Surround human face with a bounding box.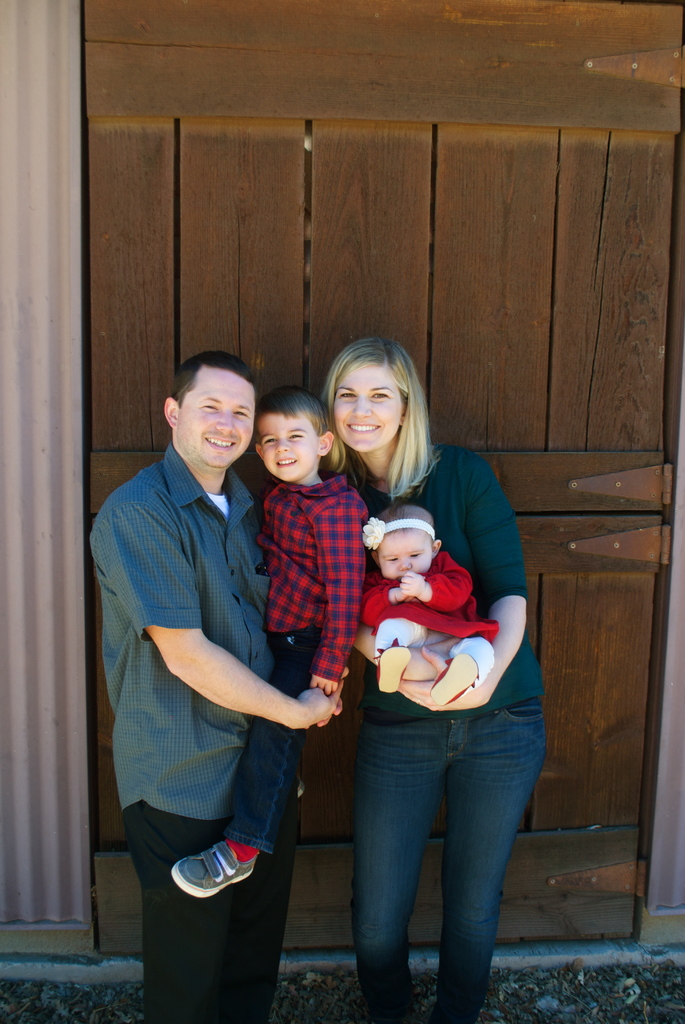
box=[177, 368, 256, 464].
